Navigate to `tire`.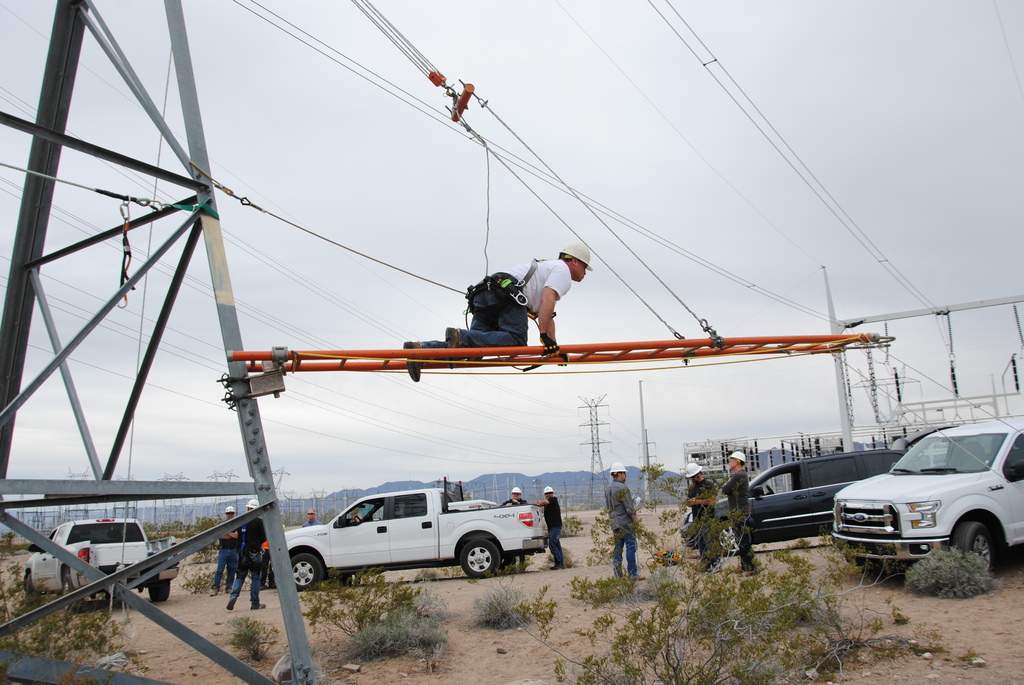
Navigation target: 960,520,998,570.
